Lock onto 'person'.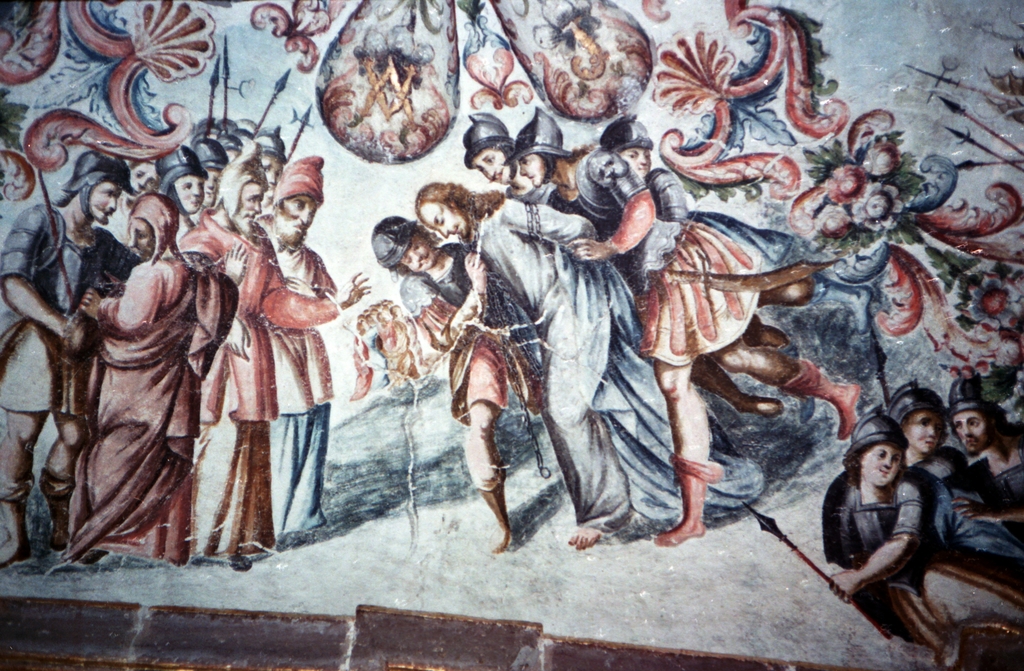
Locked: x1=408, y1=180, x2=806, y2=551.
